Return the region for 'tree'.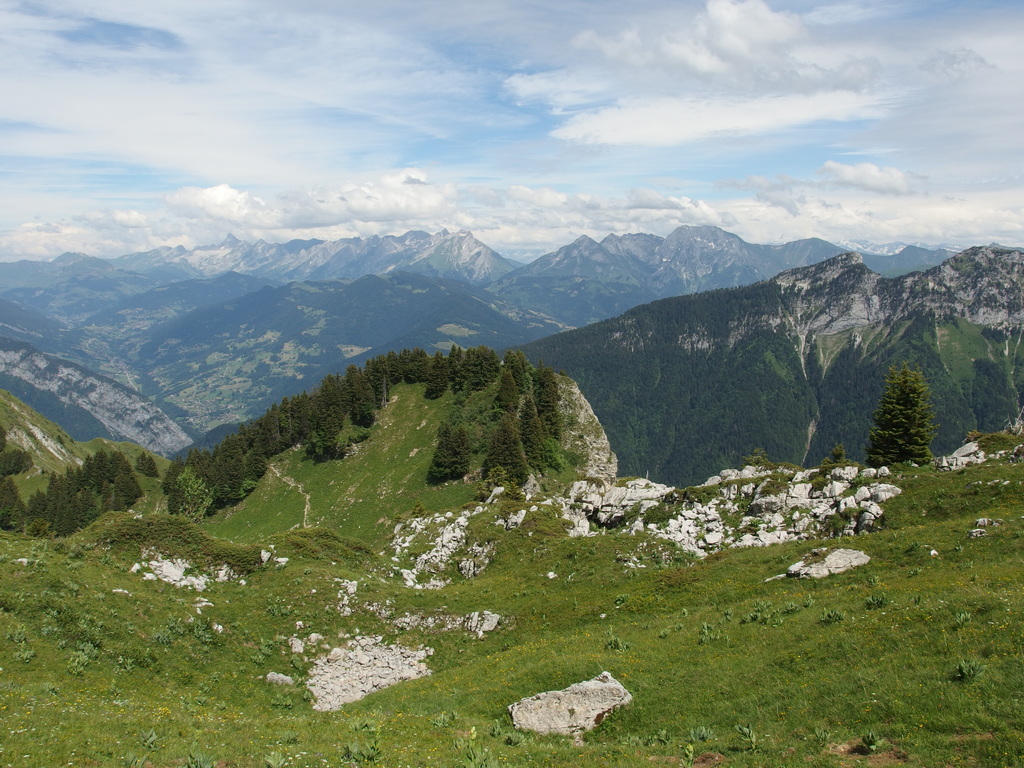
<bbox>865, 362, 930, 468</bbox>.
